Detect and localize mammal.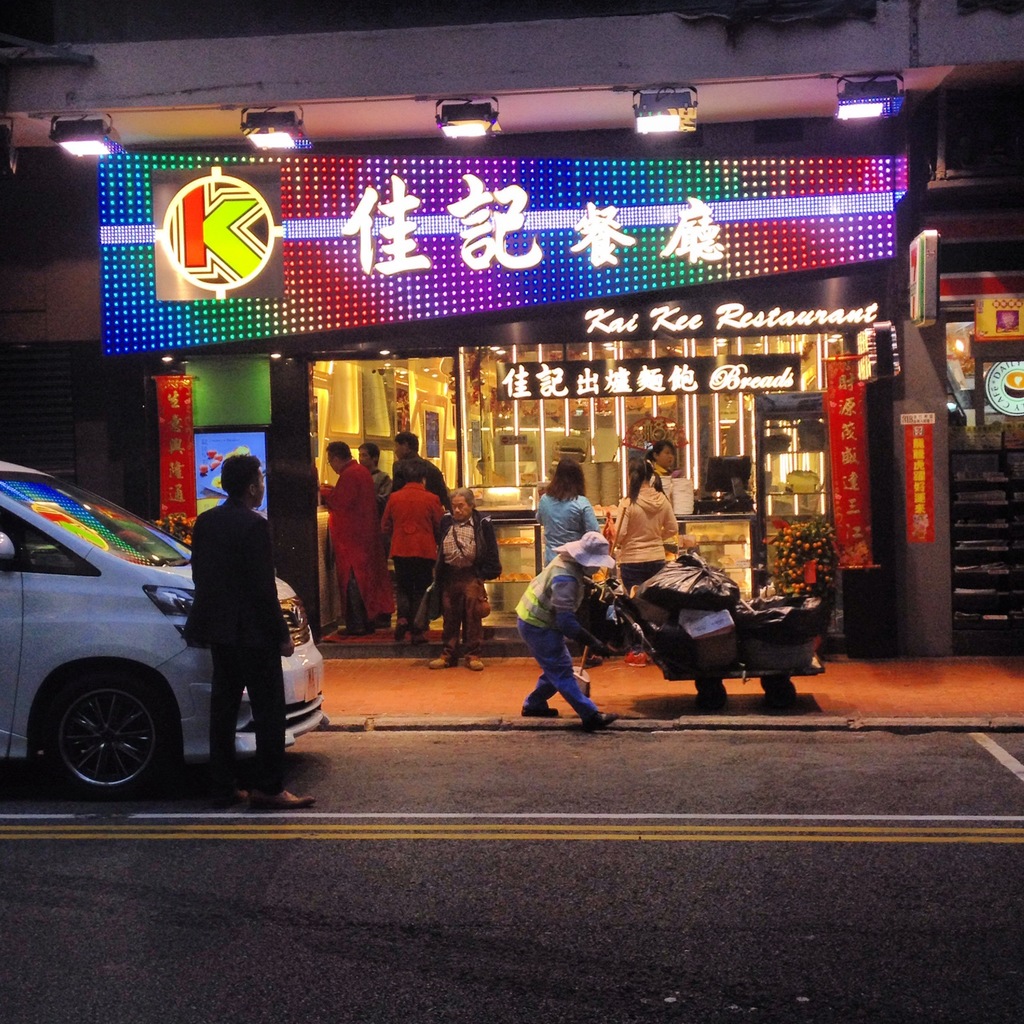
Localized at l=514, t=533, r=614, b=720.
